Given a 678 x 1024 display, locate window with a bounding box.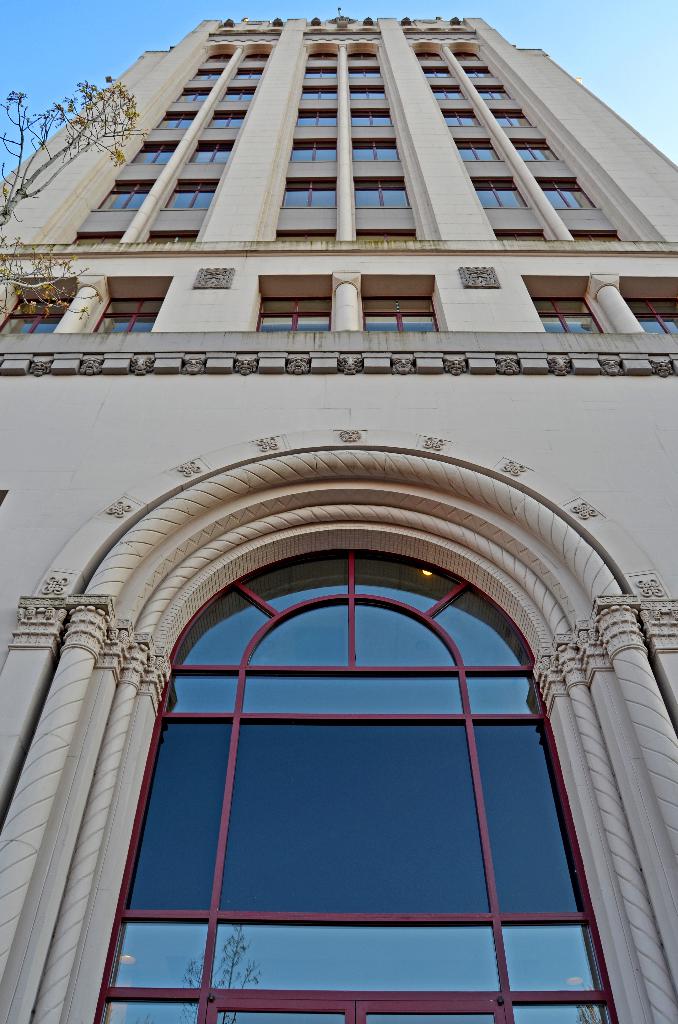
Located: BBox(419, 49, 446, 65).
